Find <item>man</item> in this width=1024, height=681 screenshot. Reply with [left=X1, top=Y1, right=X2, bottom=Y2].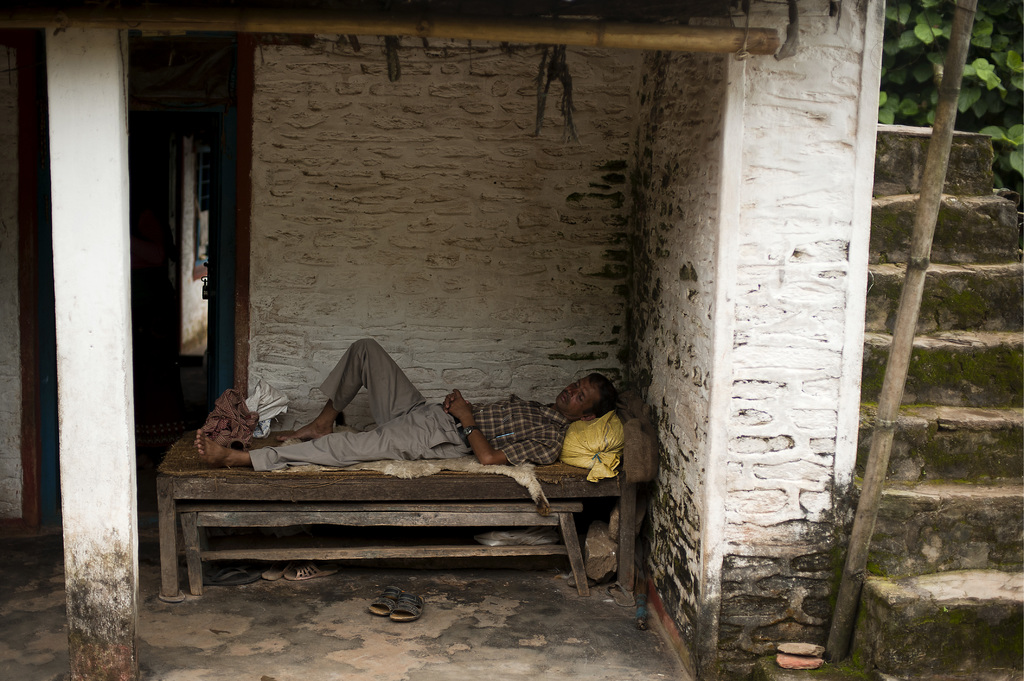
[left=193, top=332, right=613, bottom=467].
